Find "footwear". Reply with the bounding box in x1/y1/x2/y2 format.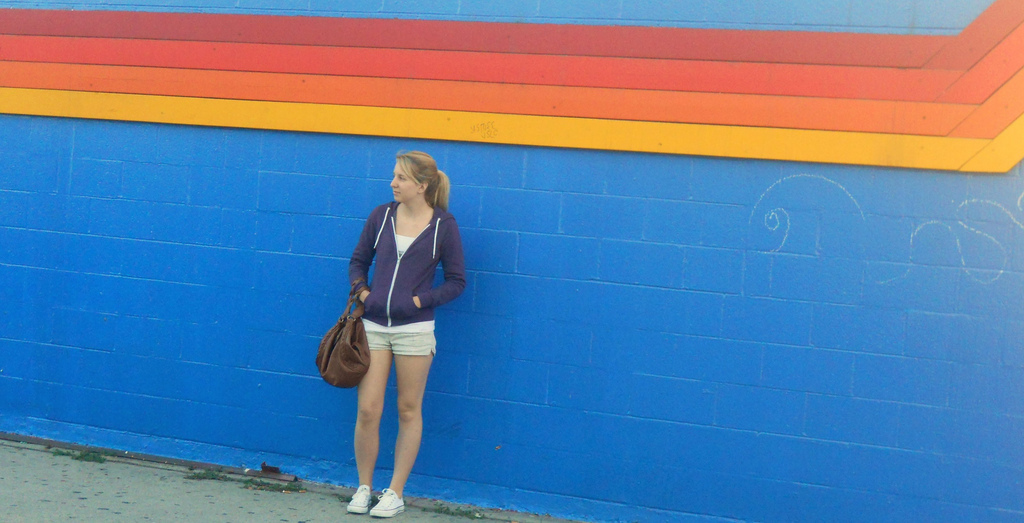
343/482/372/514.
